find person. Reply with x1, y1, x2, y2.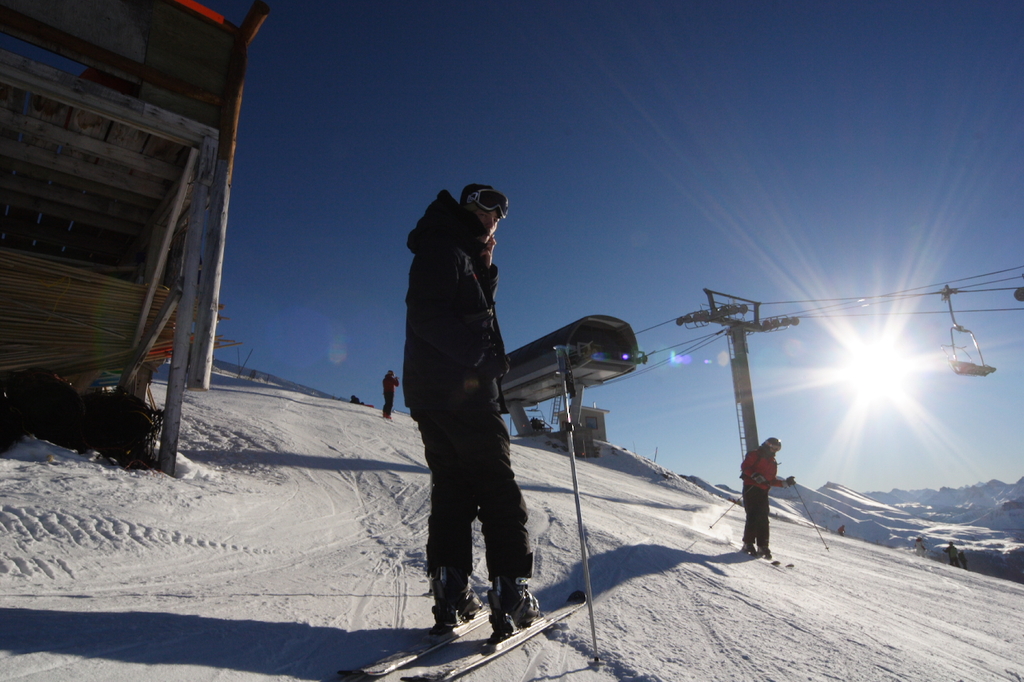
957, 549, 966, 568.
